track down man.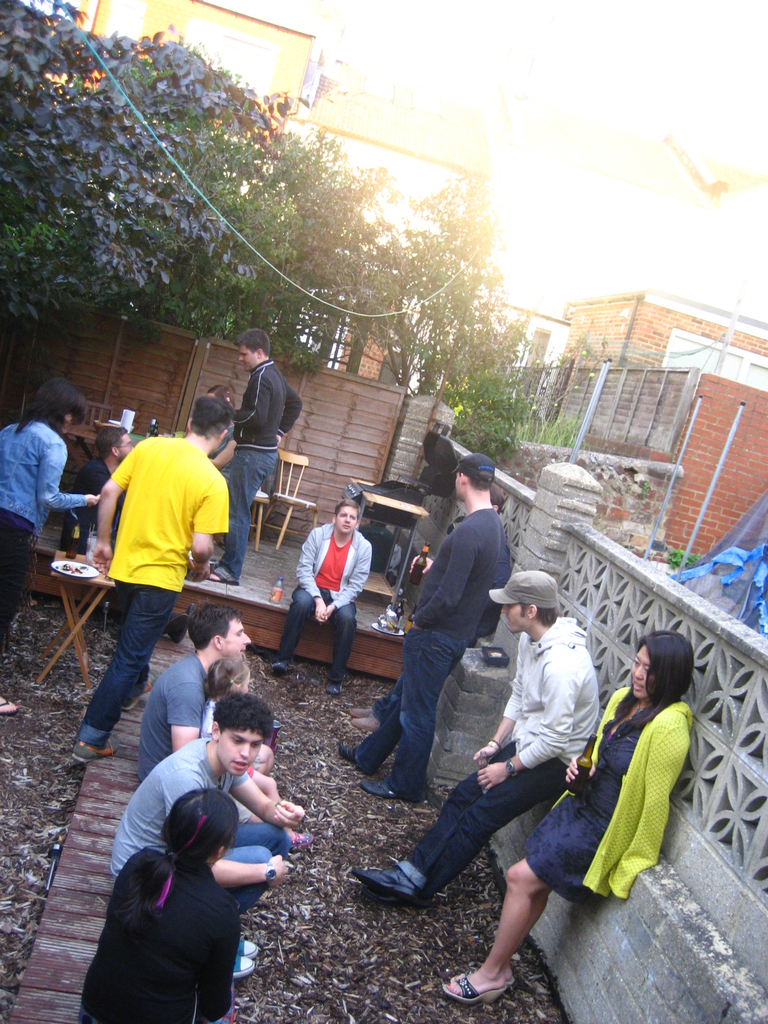
Tracked to (138, 606, 275, 819).
